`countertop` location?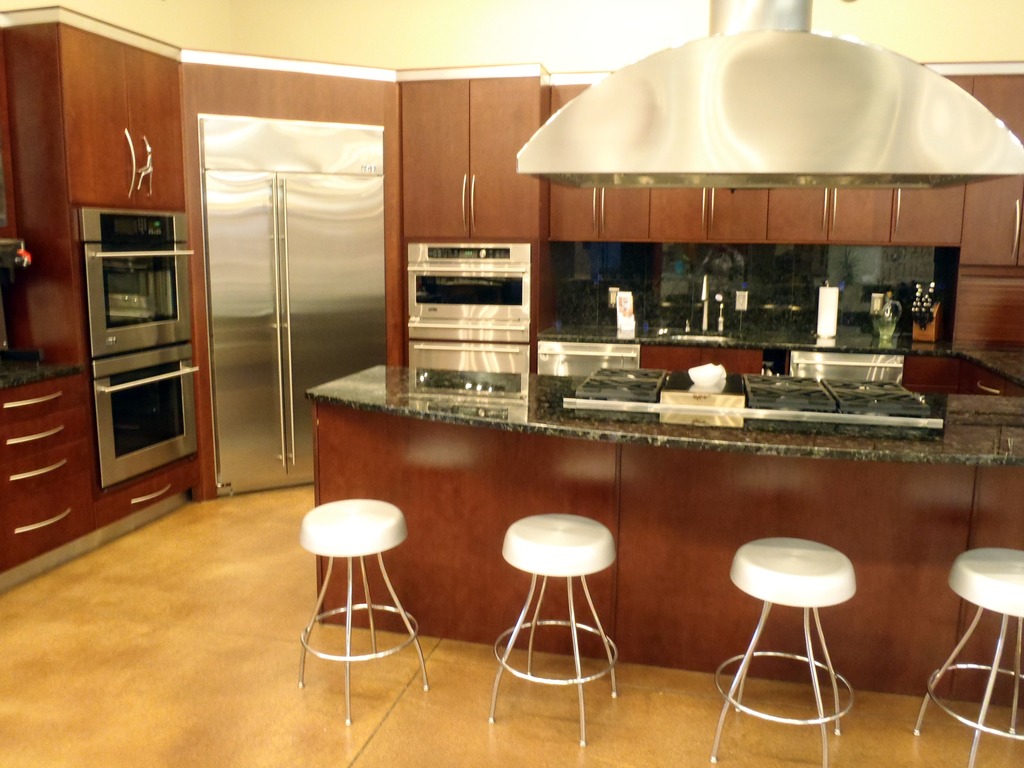
(x1=300, y1=302, x2=1023, y2=711)
